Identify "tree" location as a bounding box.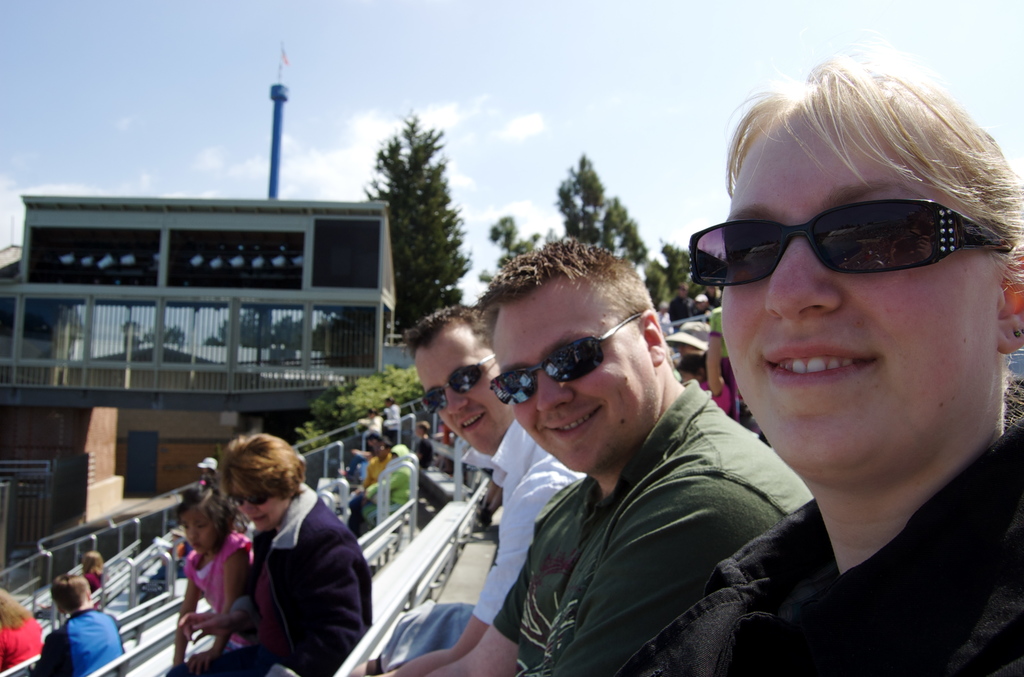
(480, 209, 531, 288).
